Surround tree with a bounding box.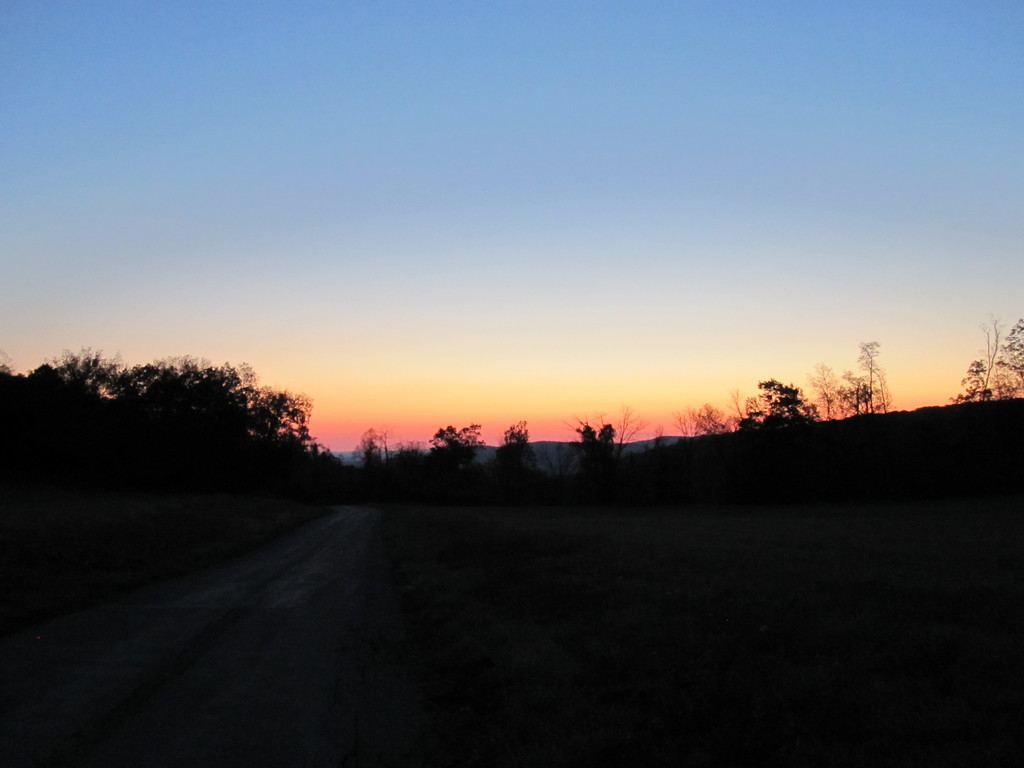
bbox=(949, 317, 1023, 403).
